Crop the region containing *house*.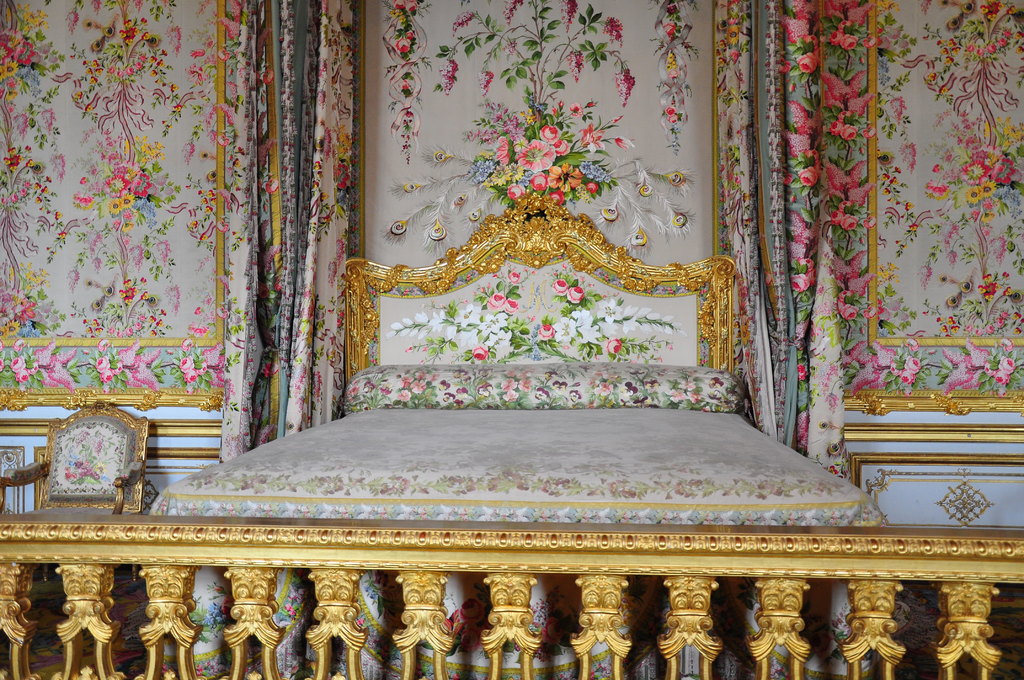
Crop region: left=0, top=0, right=1023, bottom=679.
